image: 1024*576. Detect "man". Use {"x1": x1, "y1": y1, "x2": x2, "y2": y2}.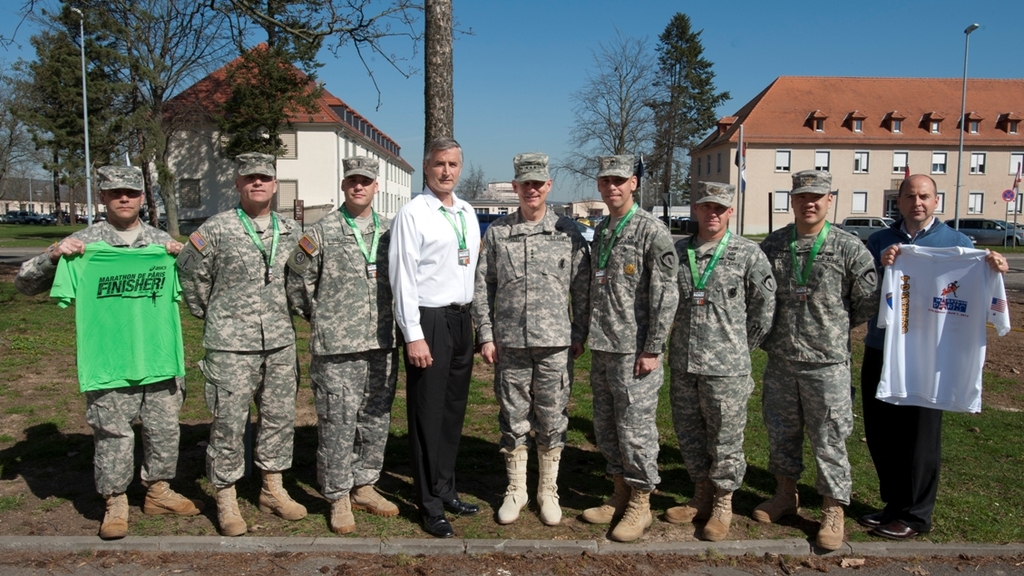
{"x1": 859, "y1": 174, "x2": 1009, "y2": 541}.
